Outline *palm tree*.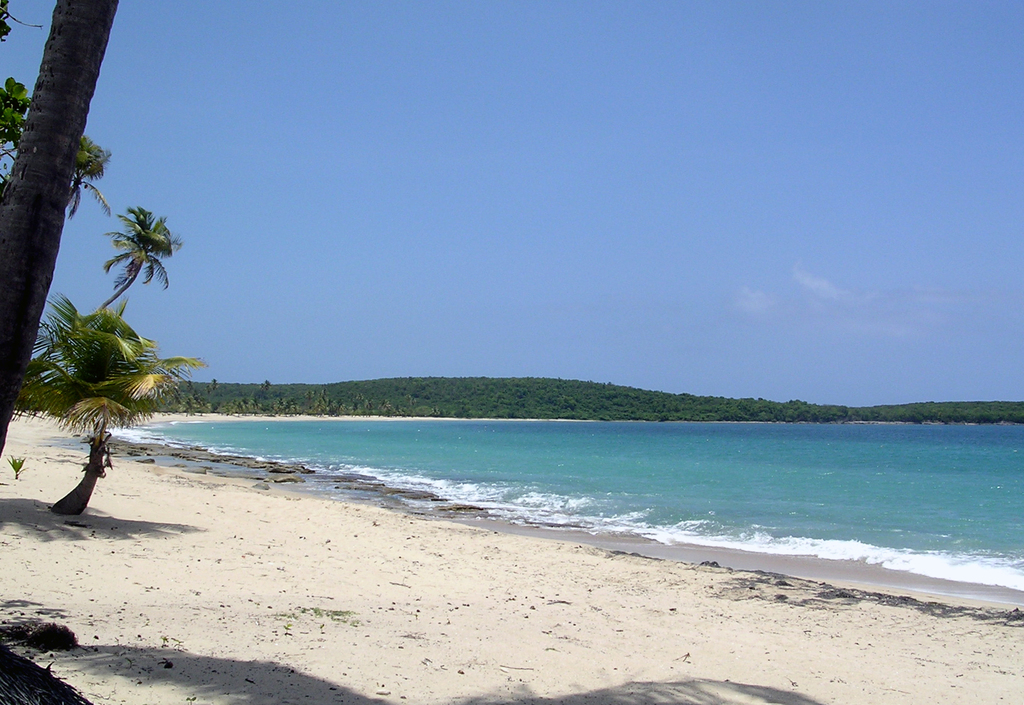
Outline: region(0, 76, 23, 142).
